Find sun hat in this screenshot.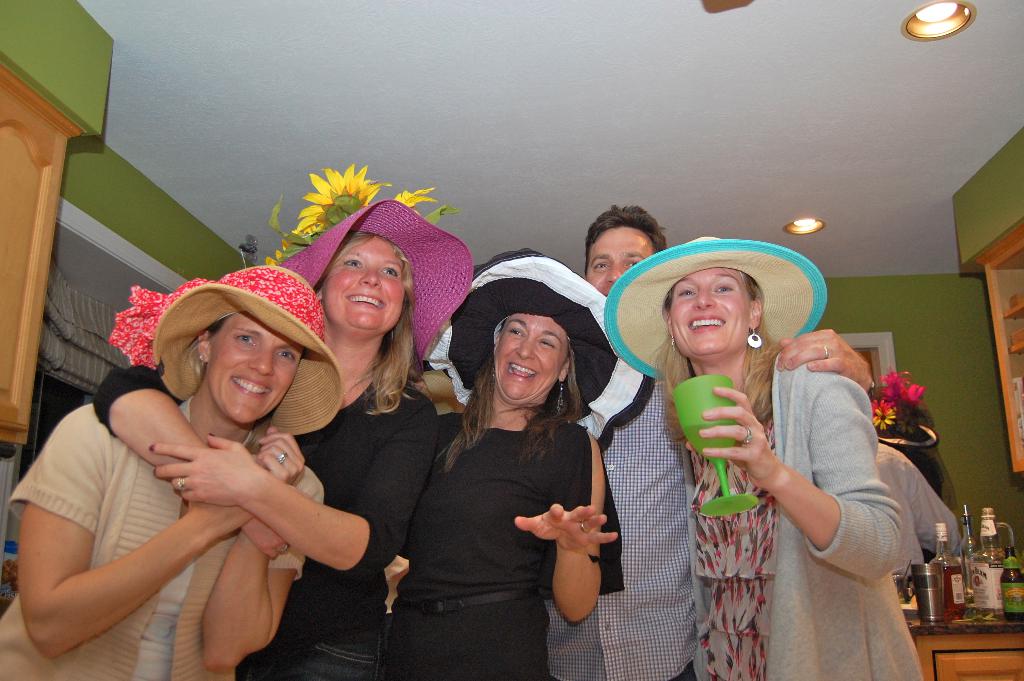
The bounding box for sun hat is crop(597, 238, 831, 402).
